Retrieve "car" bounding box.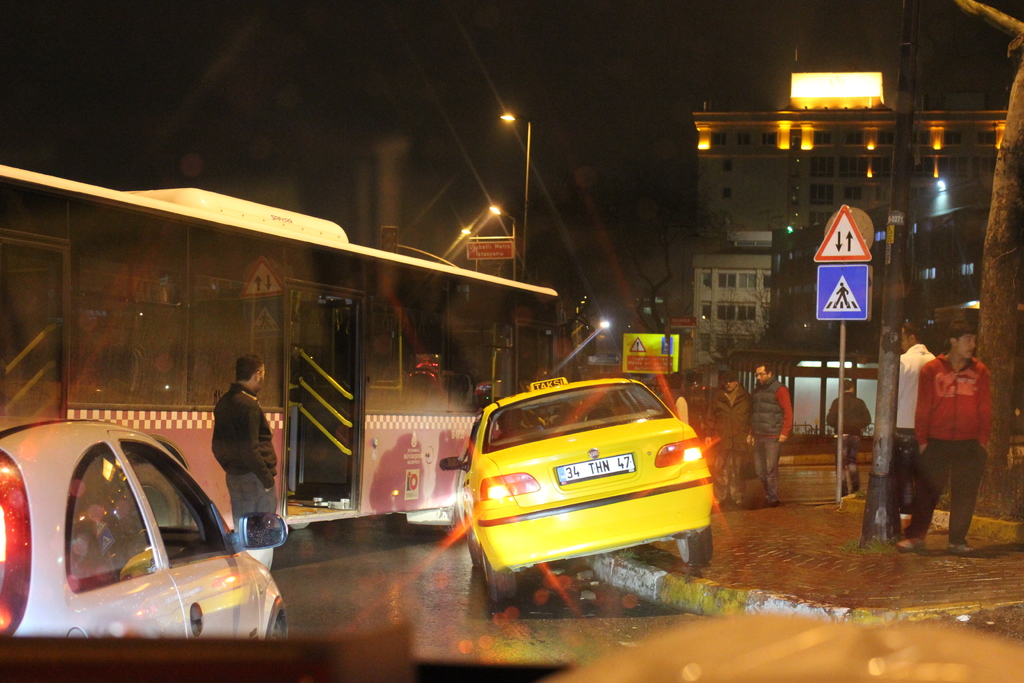
Bounding box: pyautogui.locateOnScreen(0, 414, 285, 639).
